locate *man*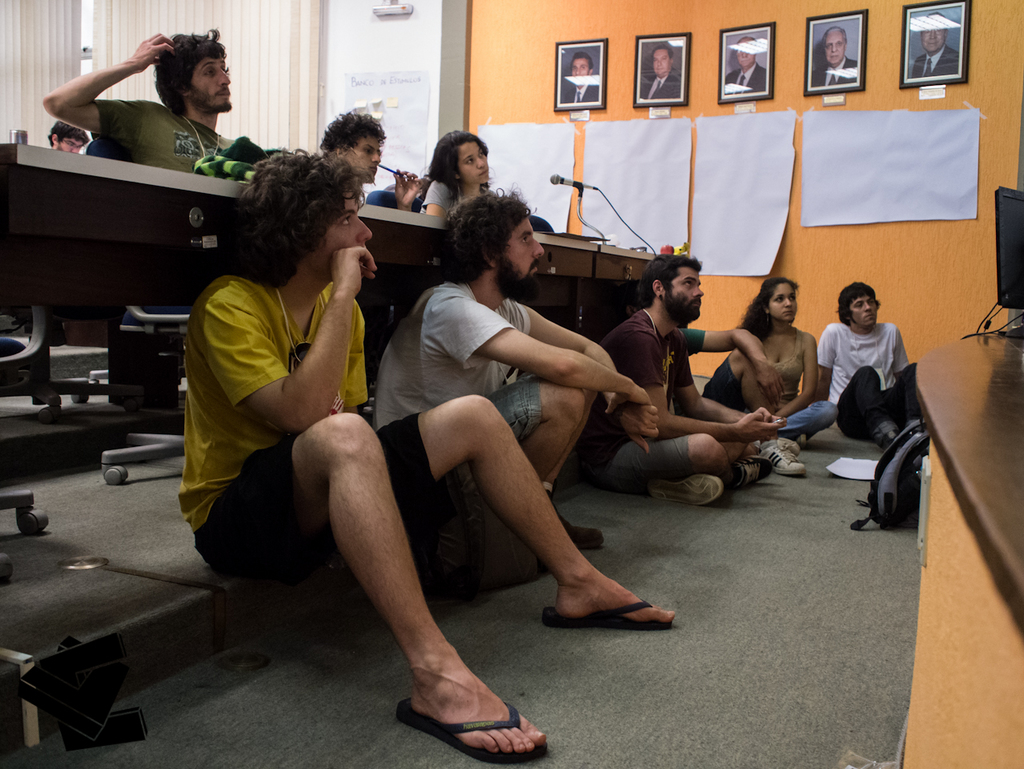
x1=38, y1=25, x2=251, y2=175
